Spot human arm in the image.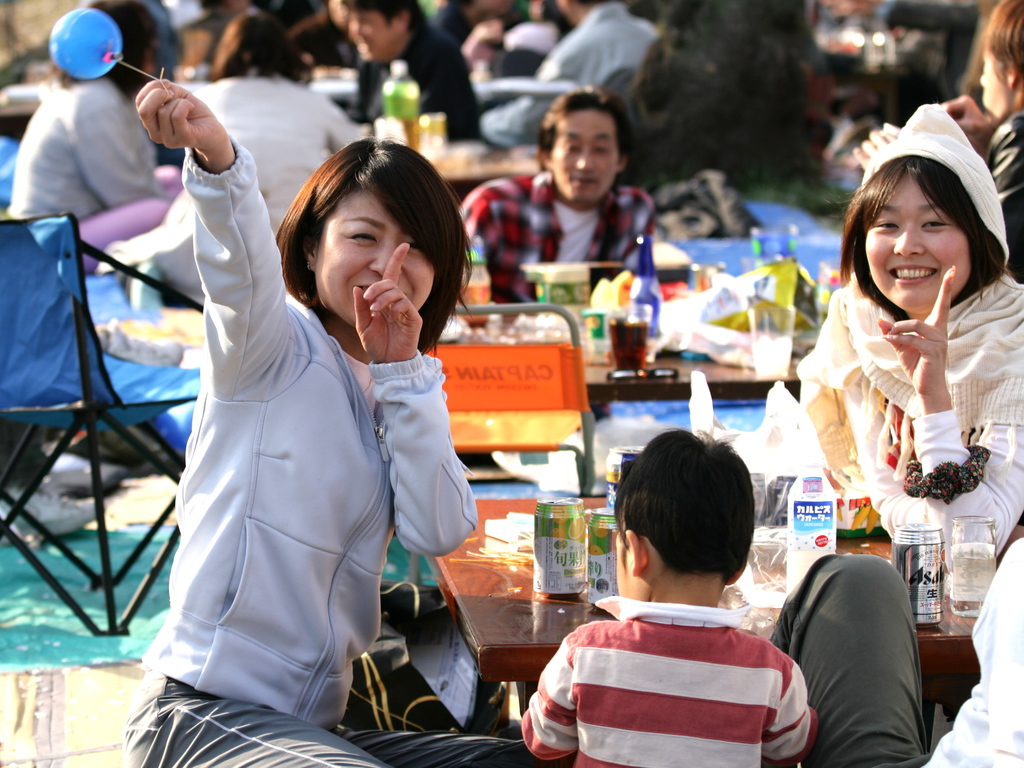
human arm found at box=[874, 259, 1023, 558].
